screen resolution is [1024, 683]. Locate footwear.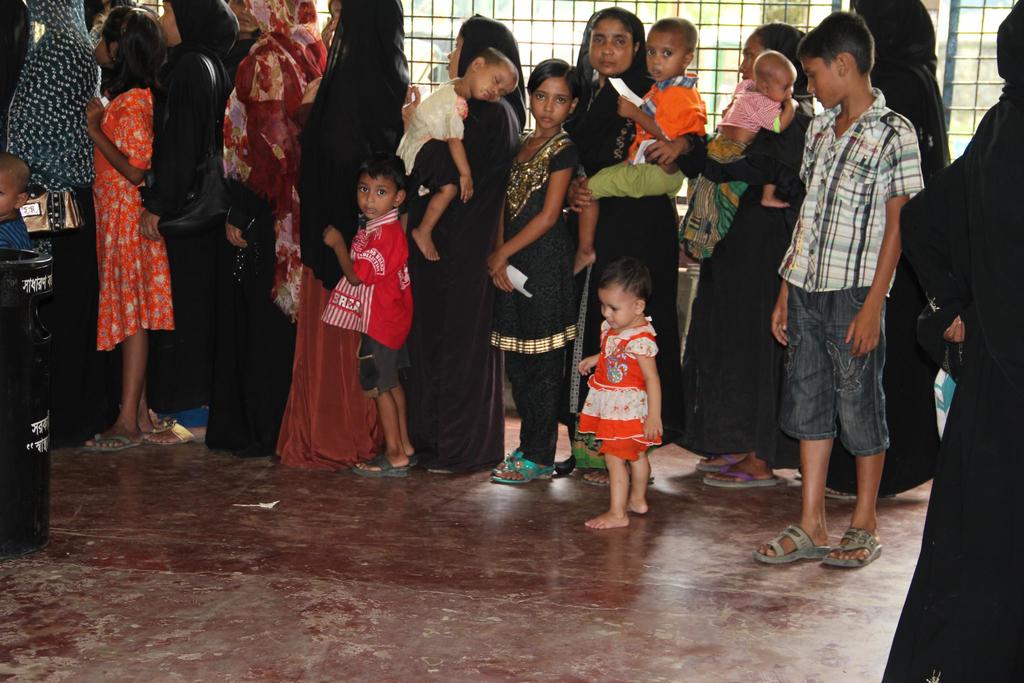
488:457:554:486.
